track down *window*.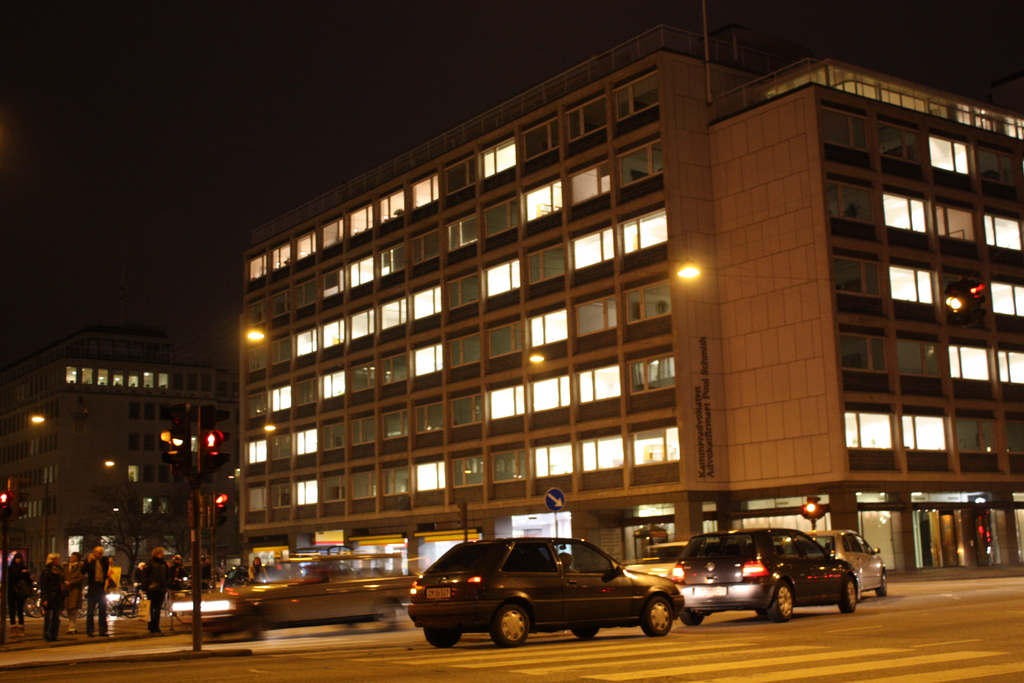
Tracked to [x1=378, y1=350, x2=409, y2=381].
